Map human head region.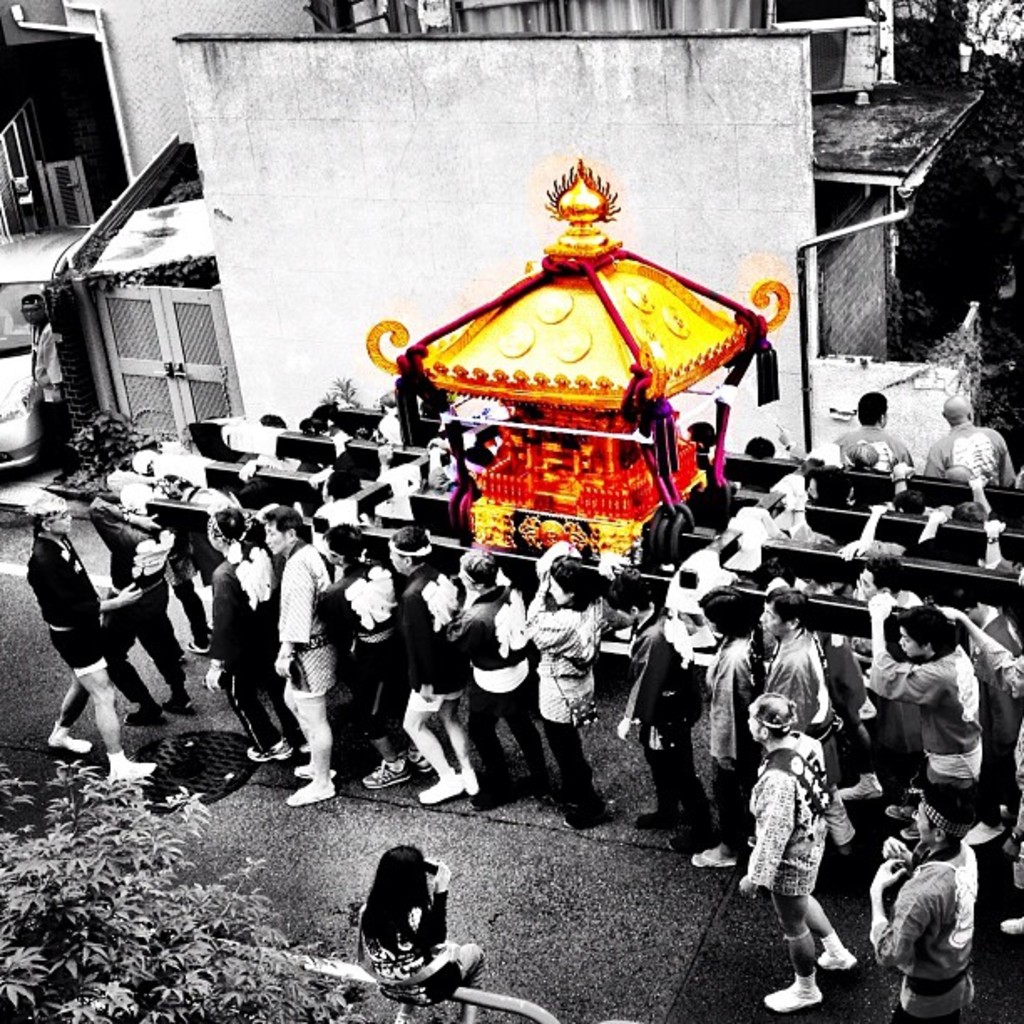
Mapped to {"left": 455, "top": 547, "right": 500, "bottom": 592}.
